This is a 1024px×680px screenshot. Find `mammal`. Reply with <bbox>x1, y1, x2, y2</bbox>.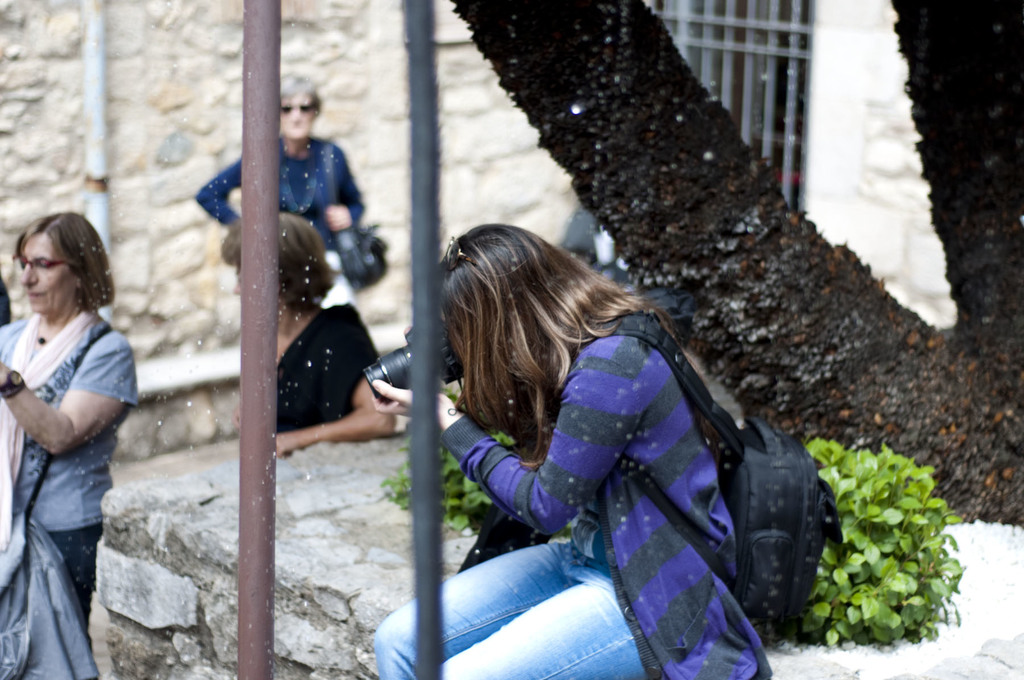
<bbox>188, 70, 370, 306</bbox>.
